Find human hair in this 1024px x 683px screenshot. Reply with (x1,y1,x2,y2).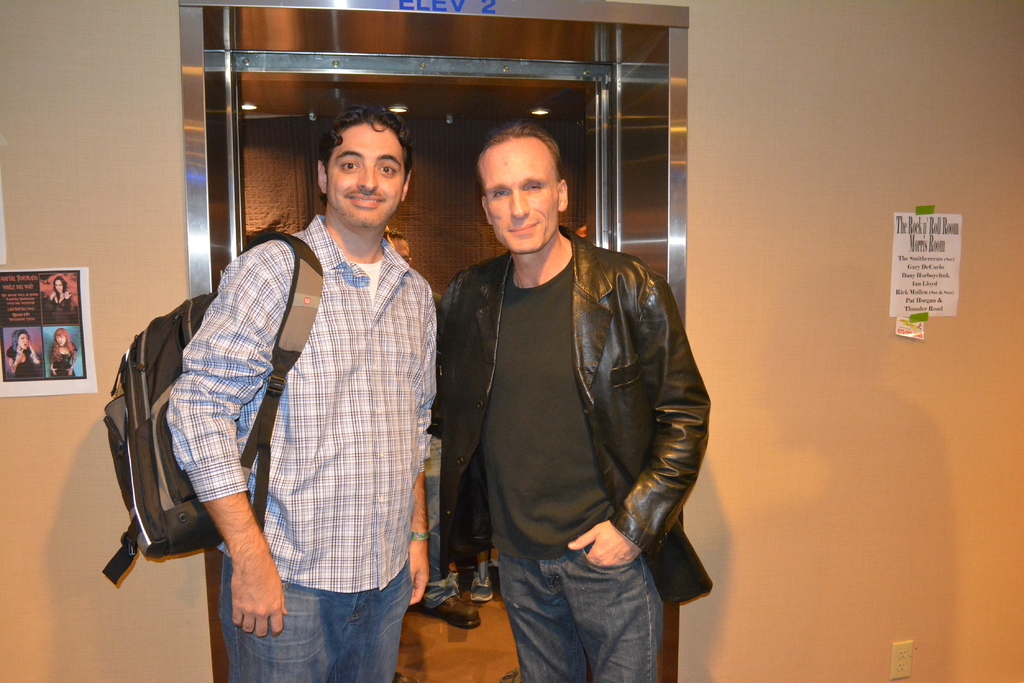
(12,328,29,350).
